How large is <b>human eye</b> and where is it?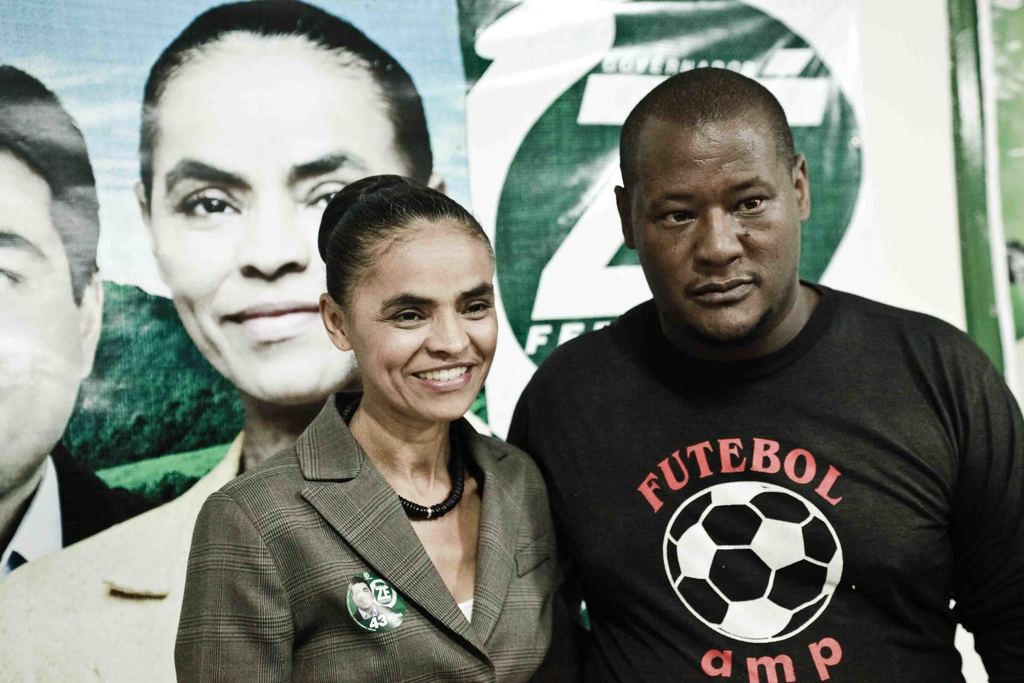
Bounding box: region(0, 264, 24, 295).
